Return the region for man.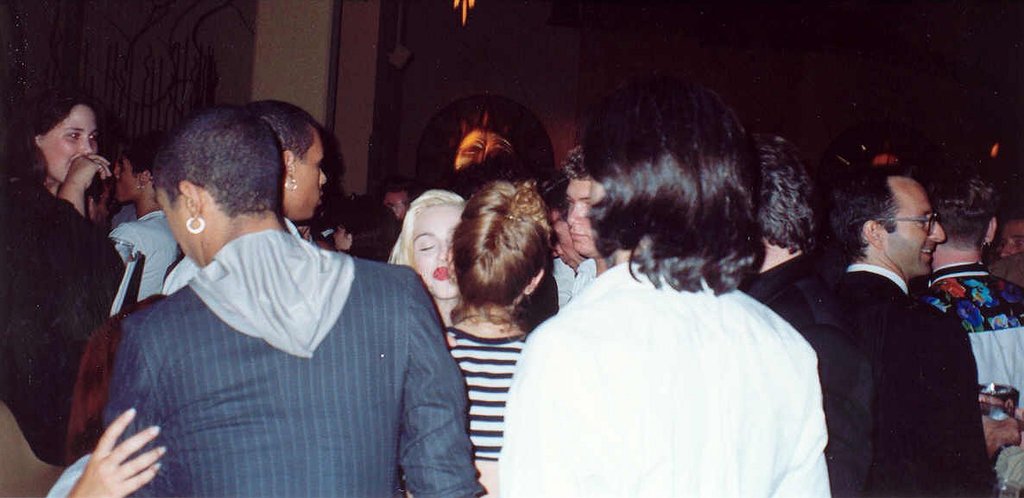
x1=740, y1=134, x2=872, y2=494.
